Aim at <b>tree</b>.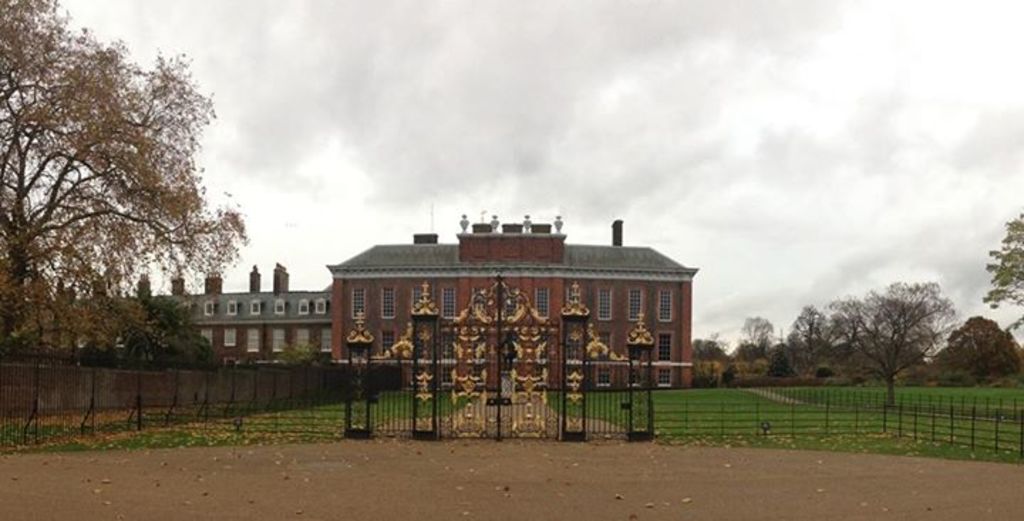
Aimed at (842,278,956,421).
